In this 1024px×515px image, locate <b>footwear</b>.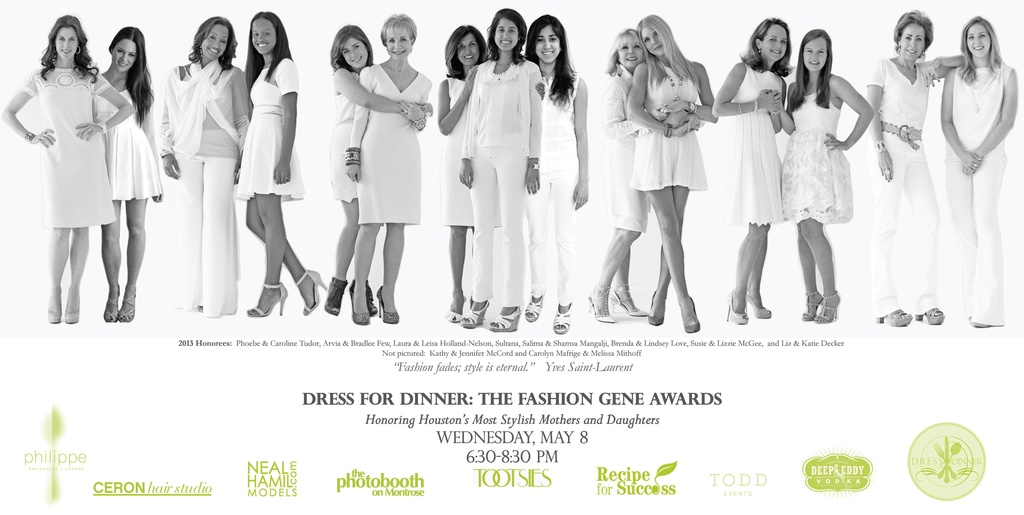
Bounding box: [246,280,287,318].
